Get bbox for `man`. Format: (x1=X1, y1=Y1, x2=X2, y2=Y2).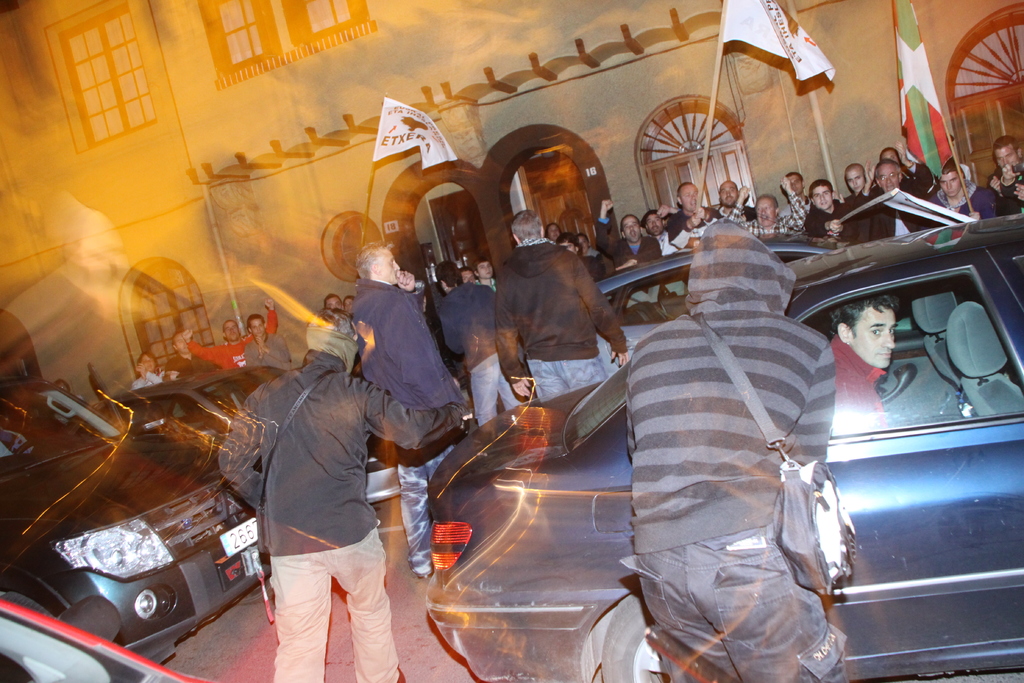
(x1=614, y1=219, x2=878, y2=676).
